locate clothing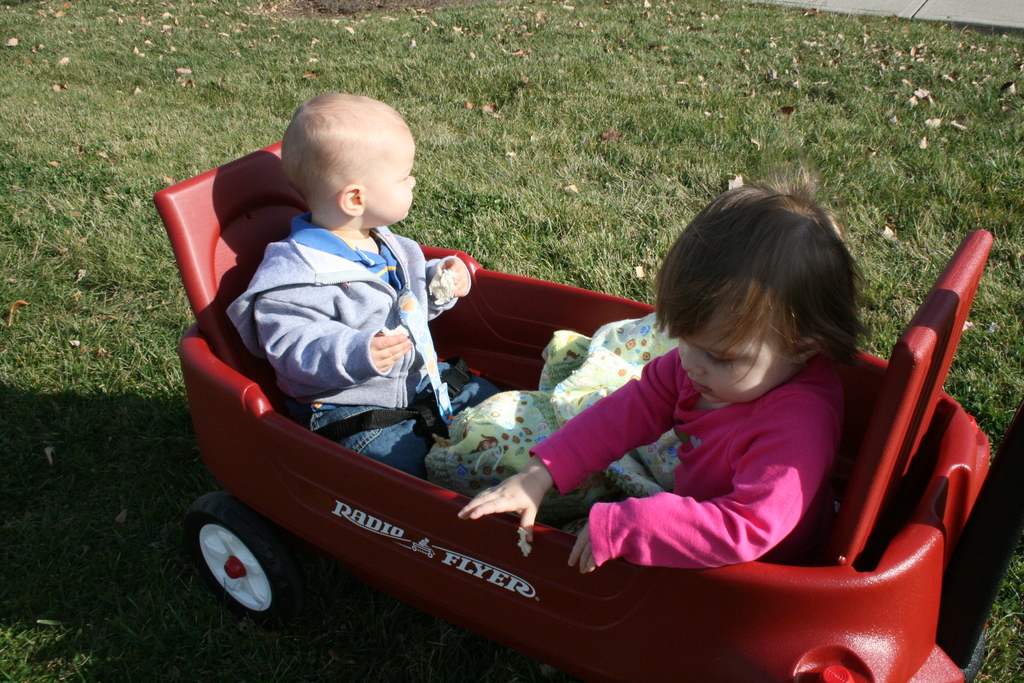
l=232, t=218, r=468, b=411
